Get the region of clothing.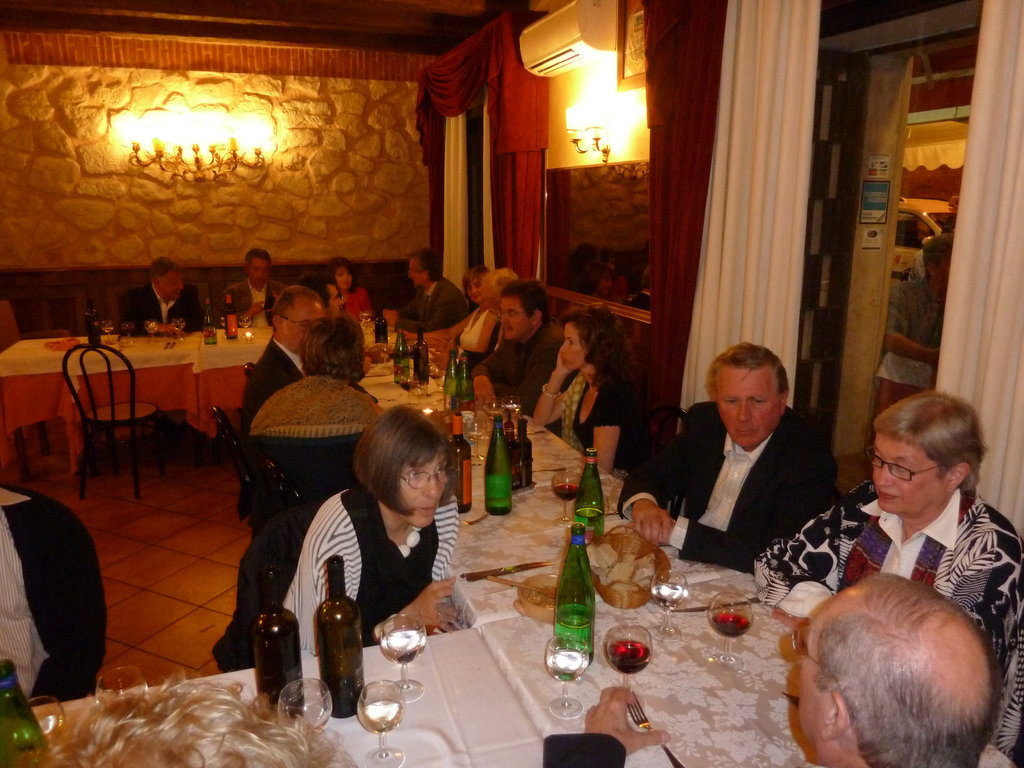
bbox=(214, 271, 287, 327).
